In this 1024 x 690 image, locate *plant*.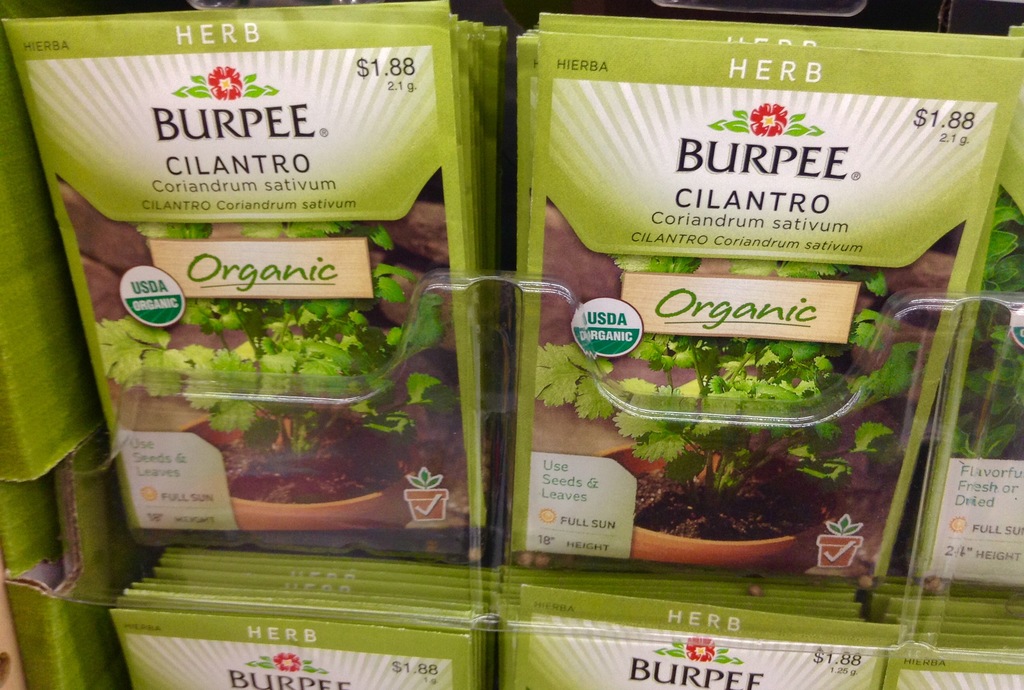
Bounding box: [left=532, top=256, right=924, bottom=512].
